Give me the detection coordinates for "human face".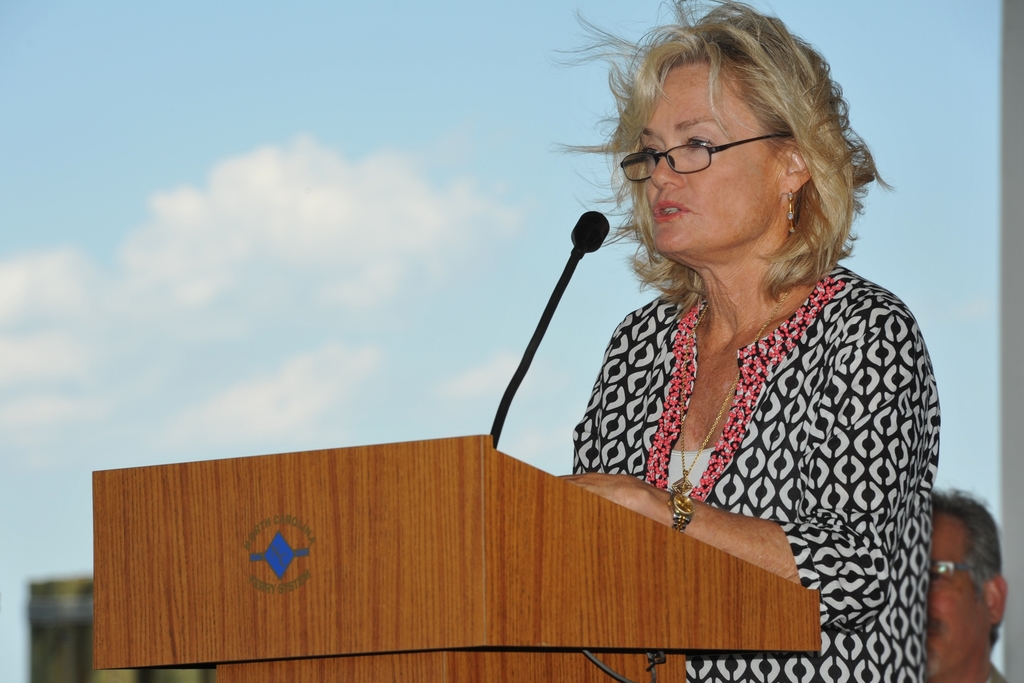
l=637, t=54, r=785, b=267.
